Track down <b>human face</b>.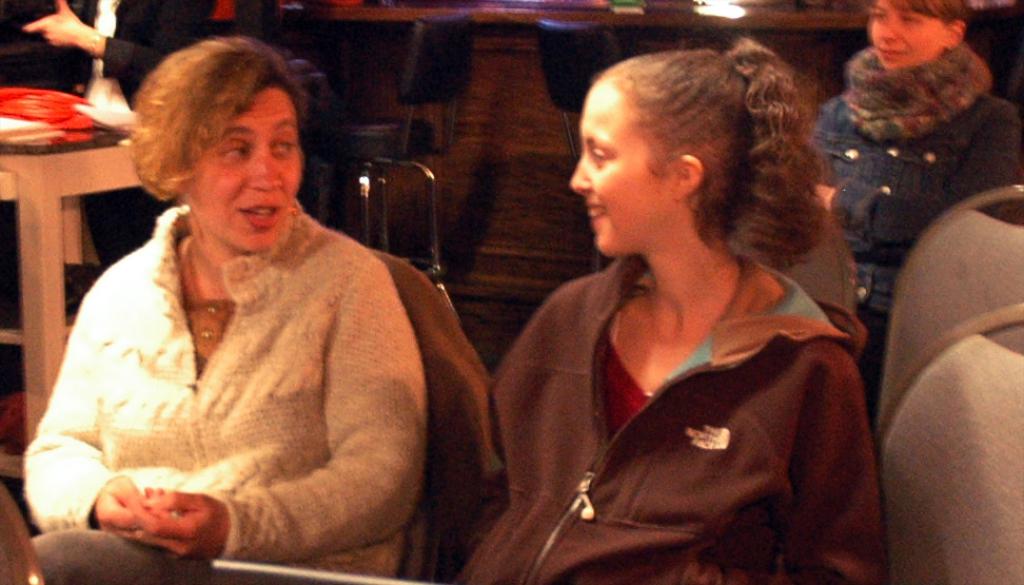
Tracked to (x1=573, y1=78, x2=683, y2=251).
